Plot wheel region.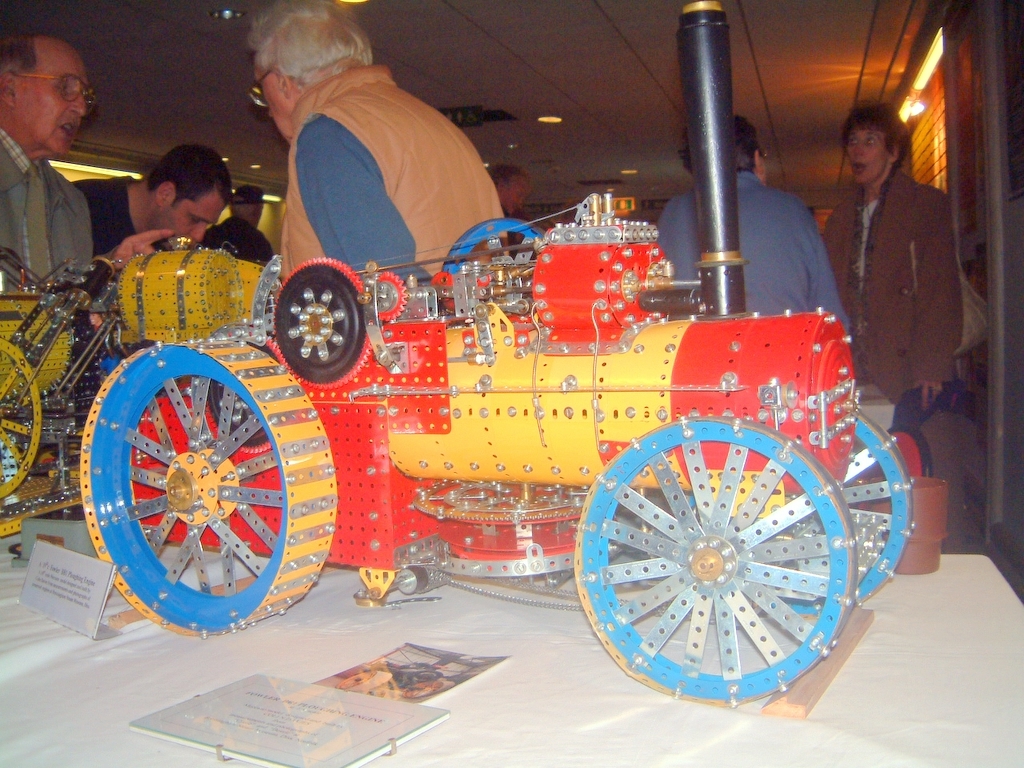
Plotted at [left=70, top=343, right=321, bottom=622].
